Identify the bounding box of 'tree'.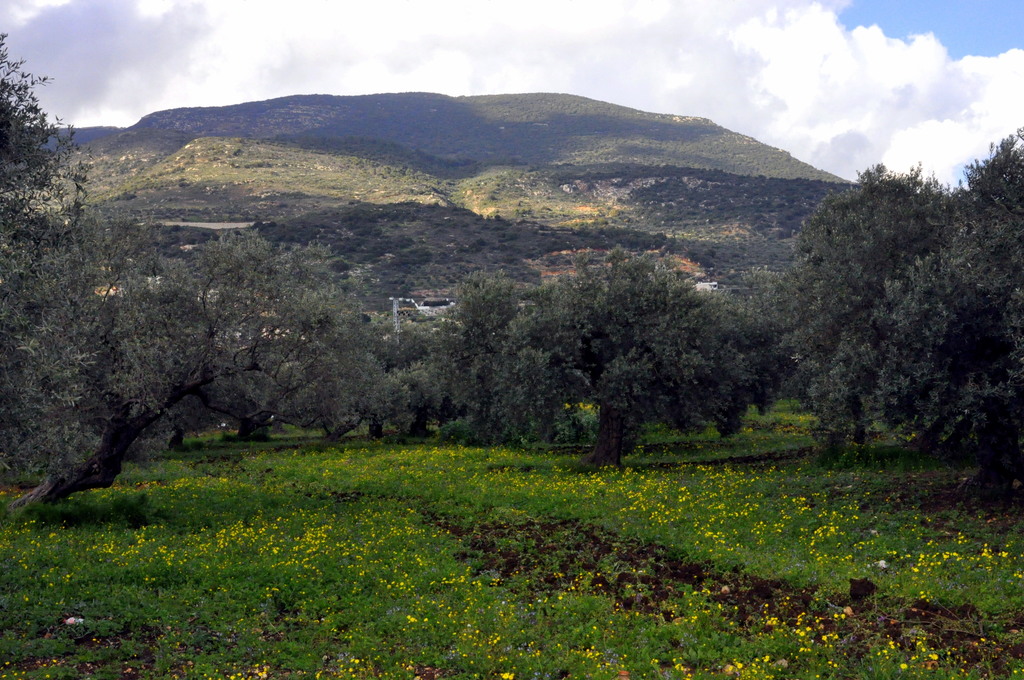
507, 222, 750, 455.
